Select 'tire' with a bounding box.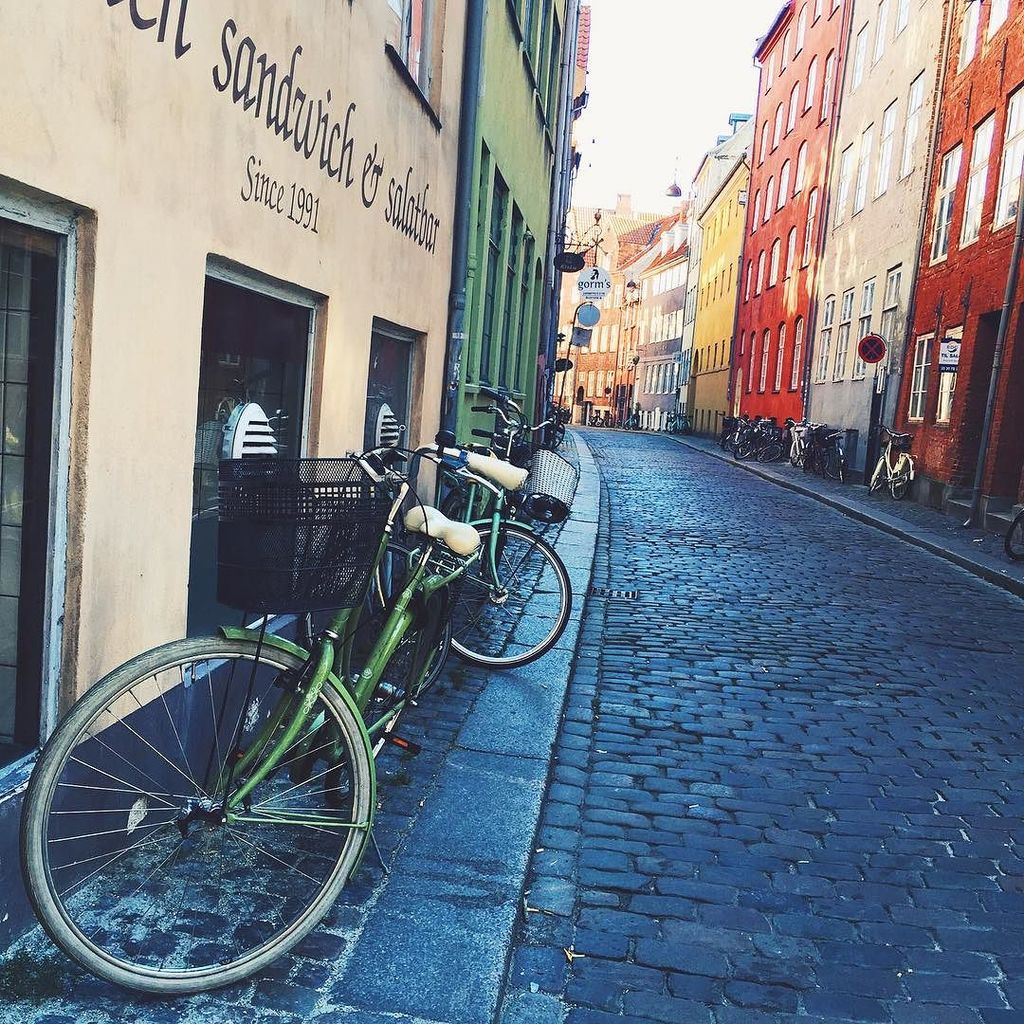
select_region(1005, 506, 1023, 559).
